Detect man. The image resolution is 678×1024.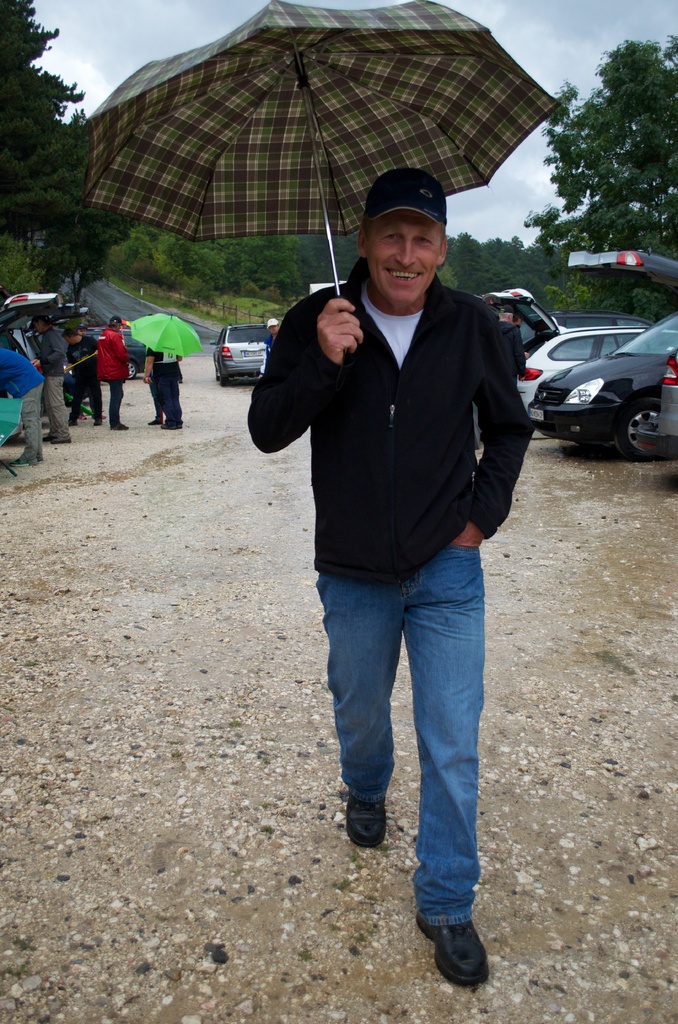
box=[99, 312, 140, 435].
